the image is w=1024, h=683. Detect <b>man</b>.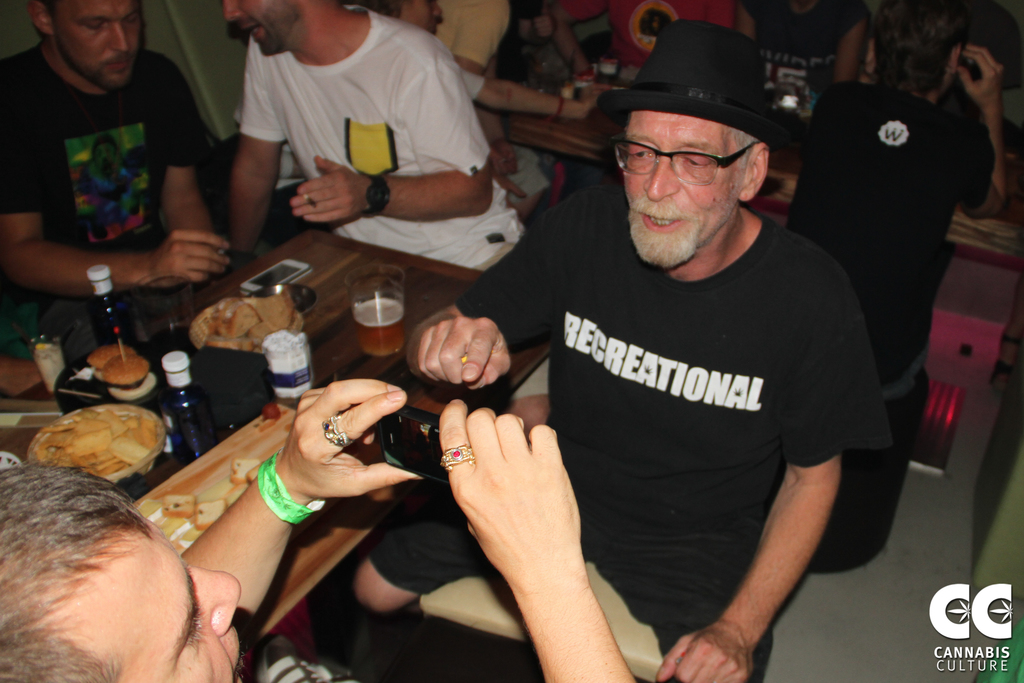
Detection: Rect(0, 0, 234, 370).
